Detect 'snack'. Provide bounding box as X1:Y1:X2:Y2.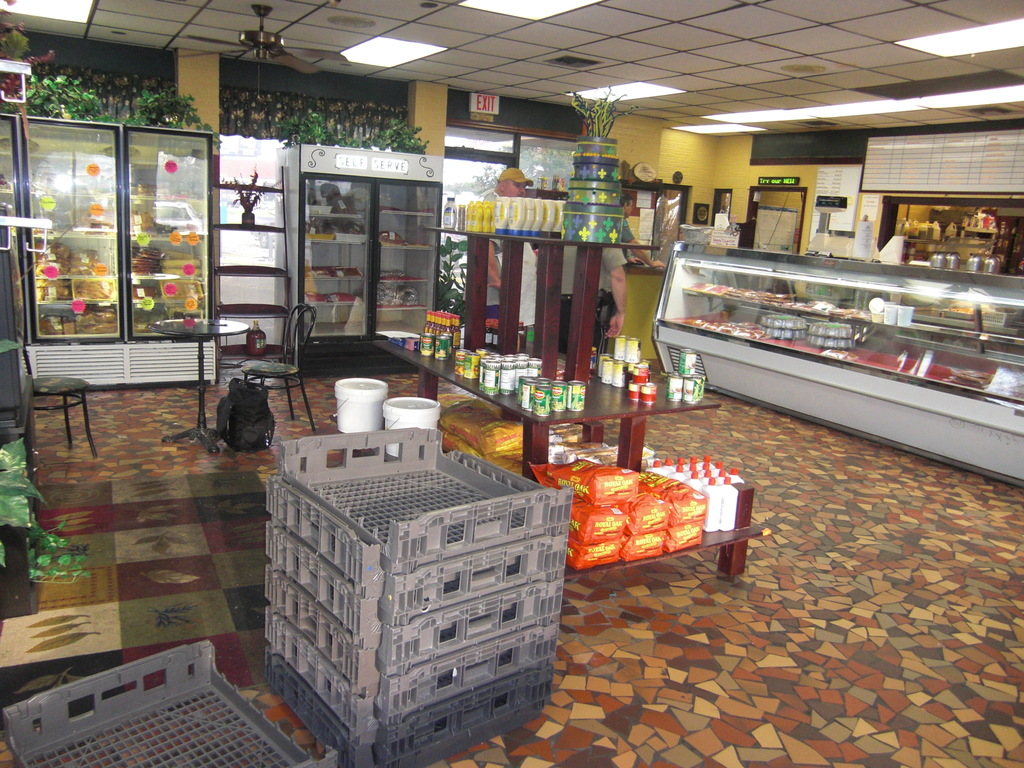
73:277:110:302.
